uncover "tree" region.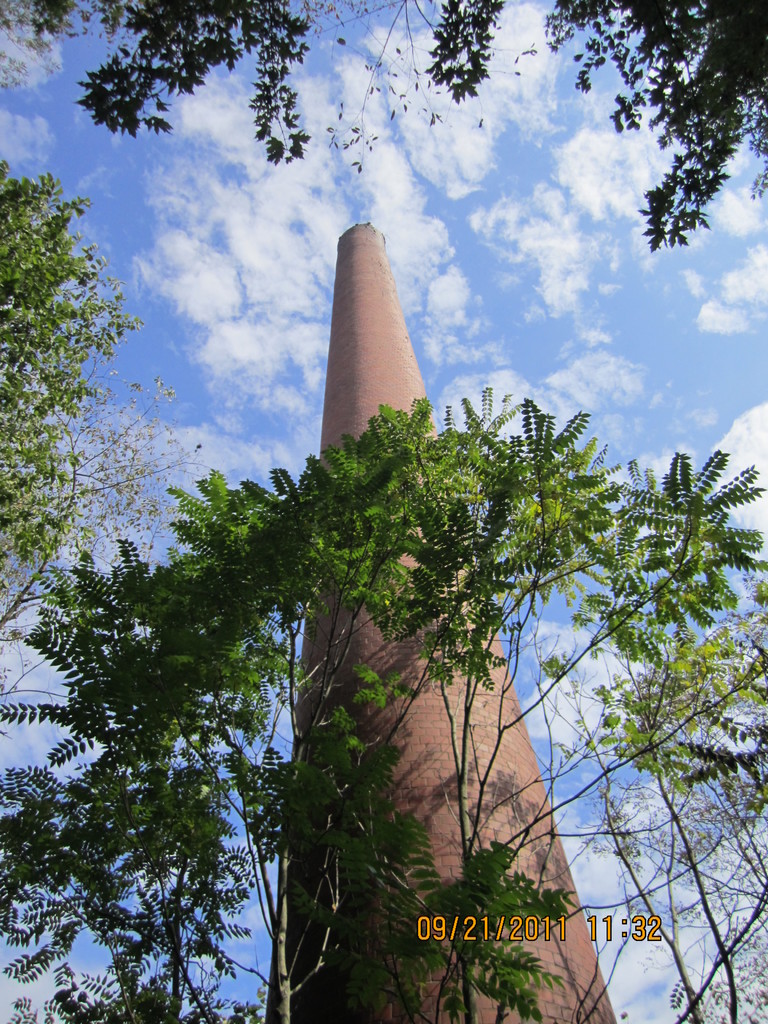
Uncovered: {"left": 0, "top": 146, "right": 248, "bottom": 593}.
